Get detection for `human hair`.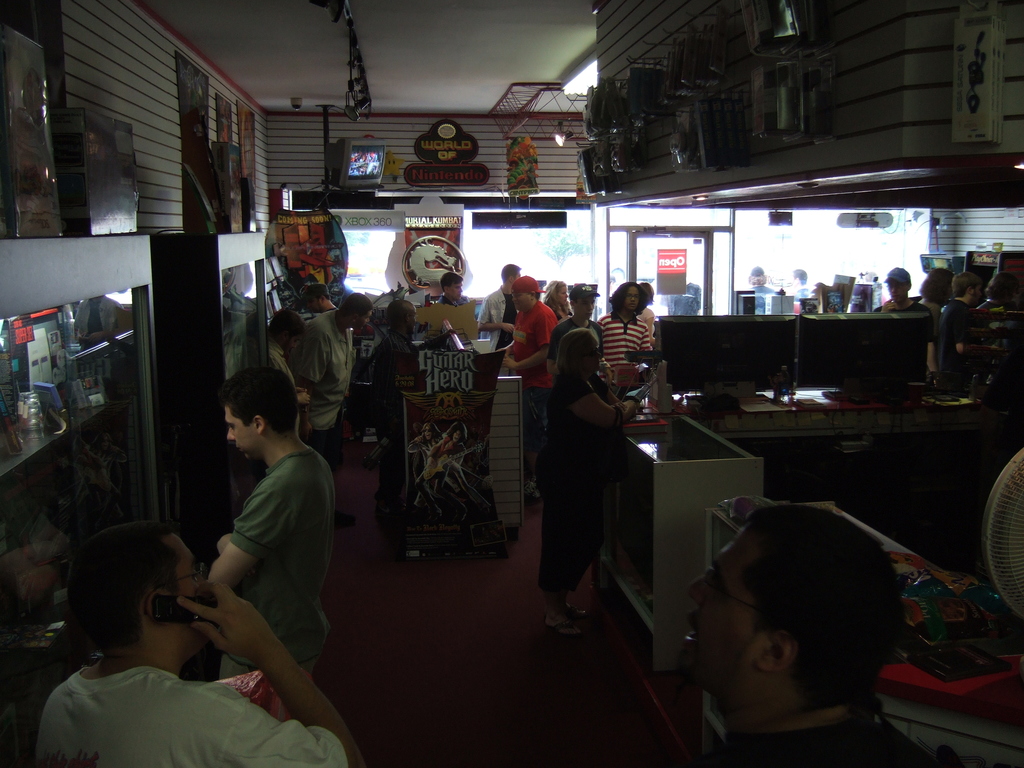
Detection: region(73, 520, 182, 639).
